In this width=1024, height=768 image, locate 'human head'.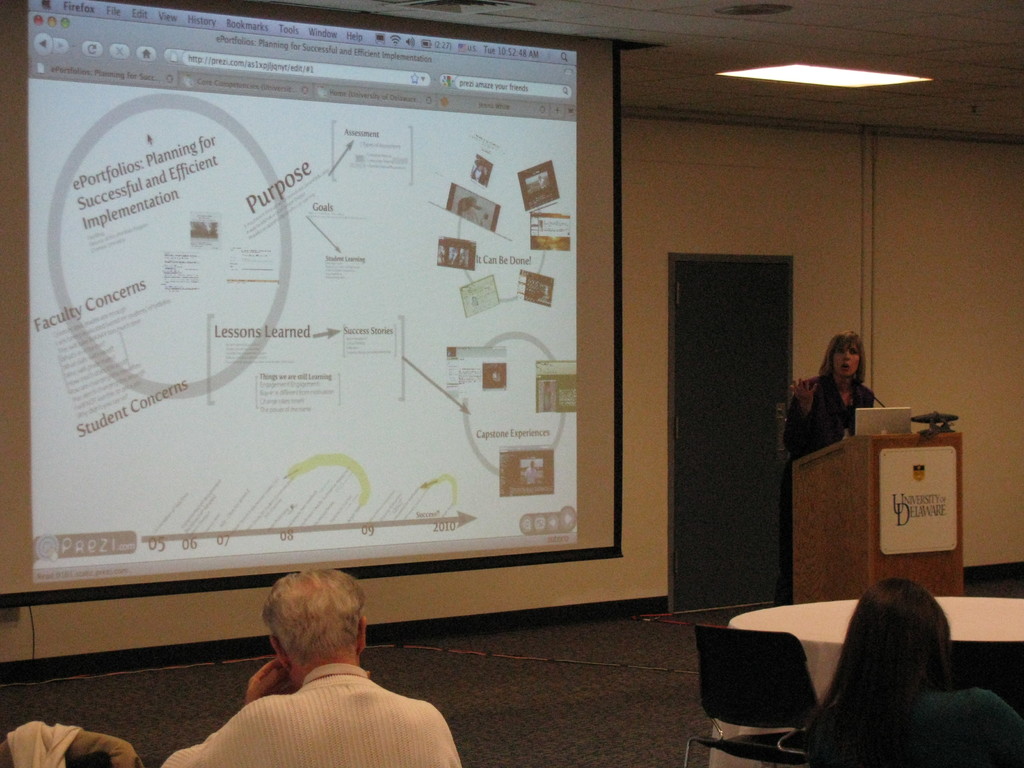
Bounding box: (left=825, top=331, right=865, bottom=374).
